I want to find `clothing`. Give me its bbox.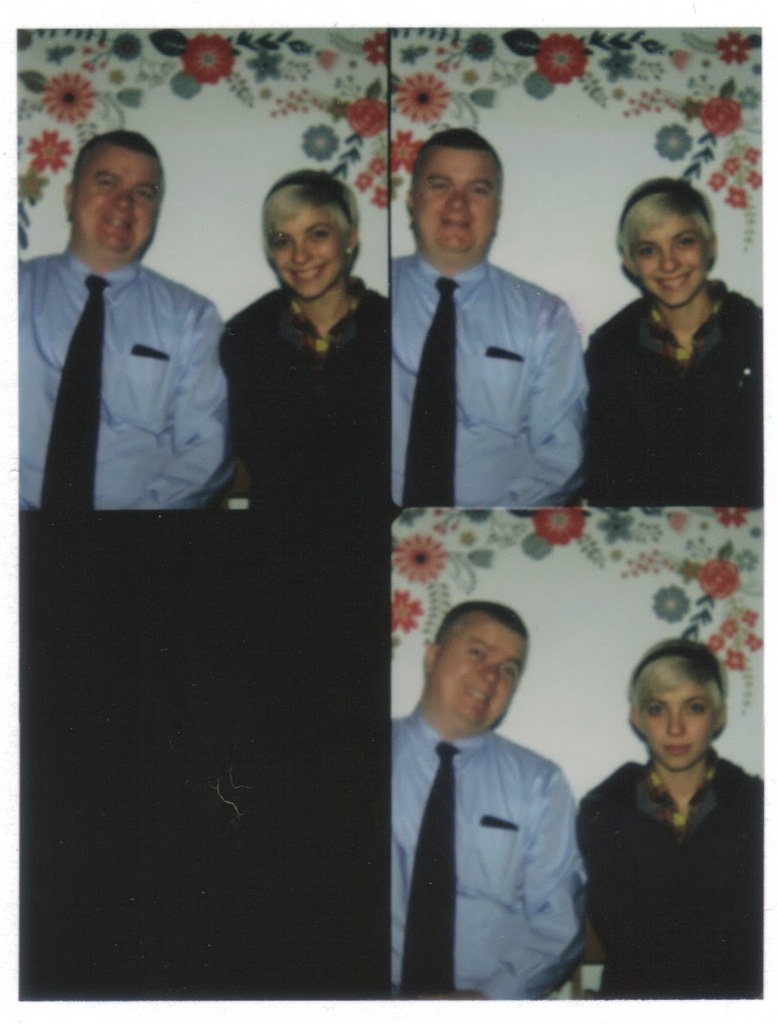
(583,286,764,514).
